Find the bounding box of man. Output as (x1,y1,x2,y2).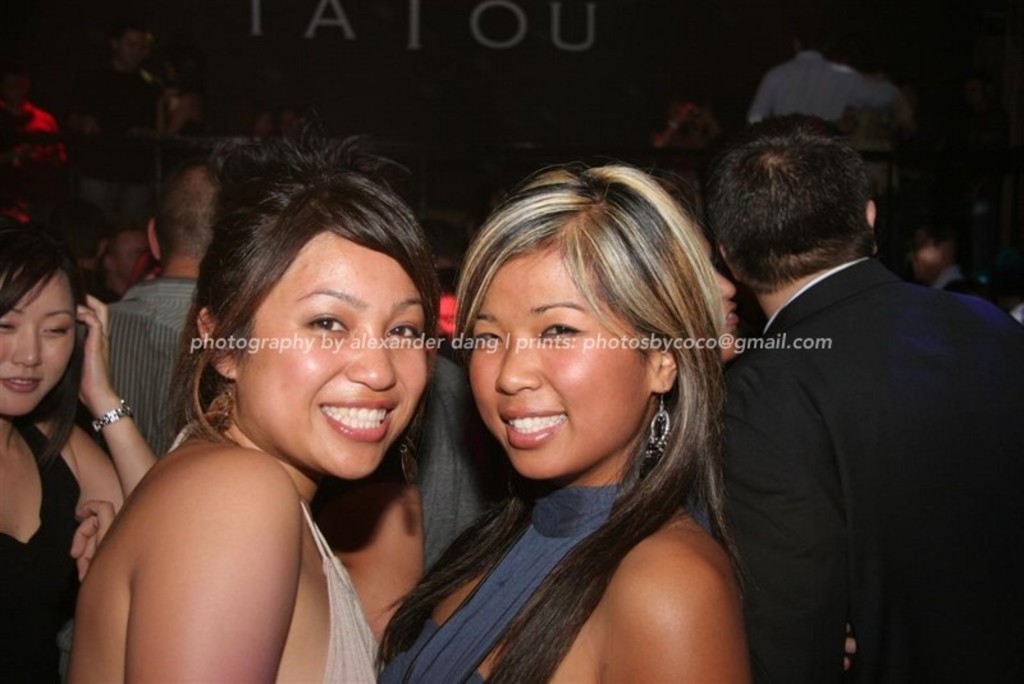
(69,26,183,142).
